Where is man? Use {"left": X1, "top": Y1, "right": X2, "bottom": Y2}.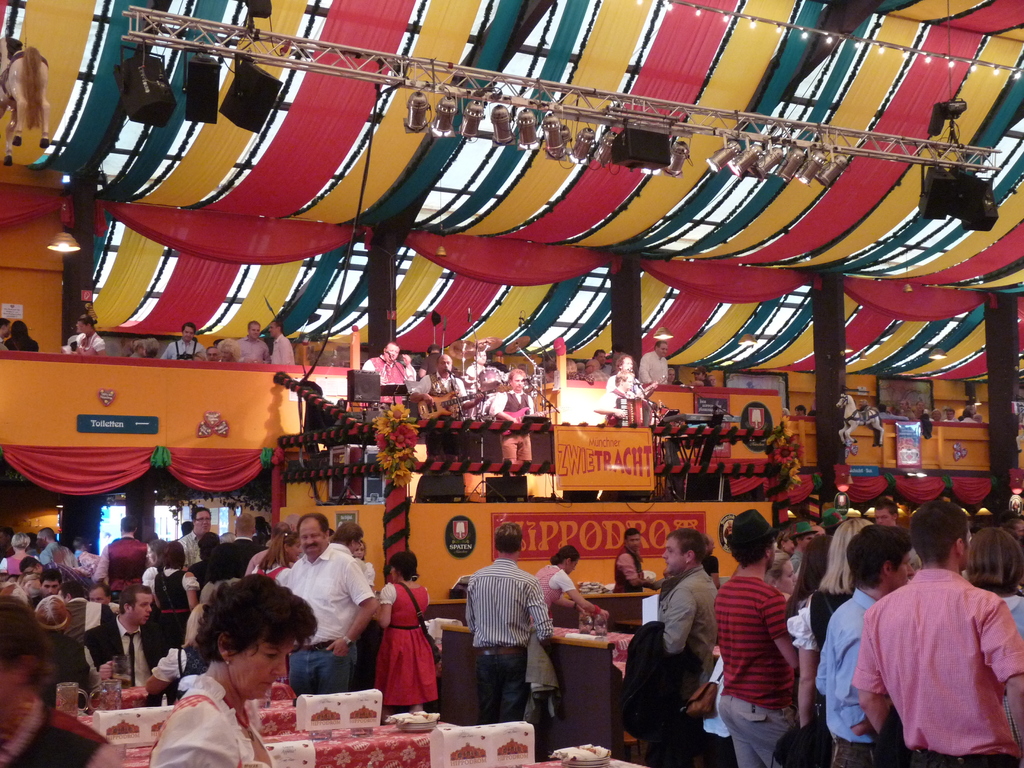
{"left": 0, "top": 316, "right": 12, "bottom": 351}.
